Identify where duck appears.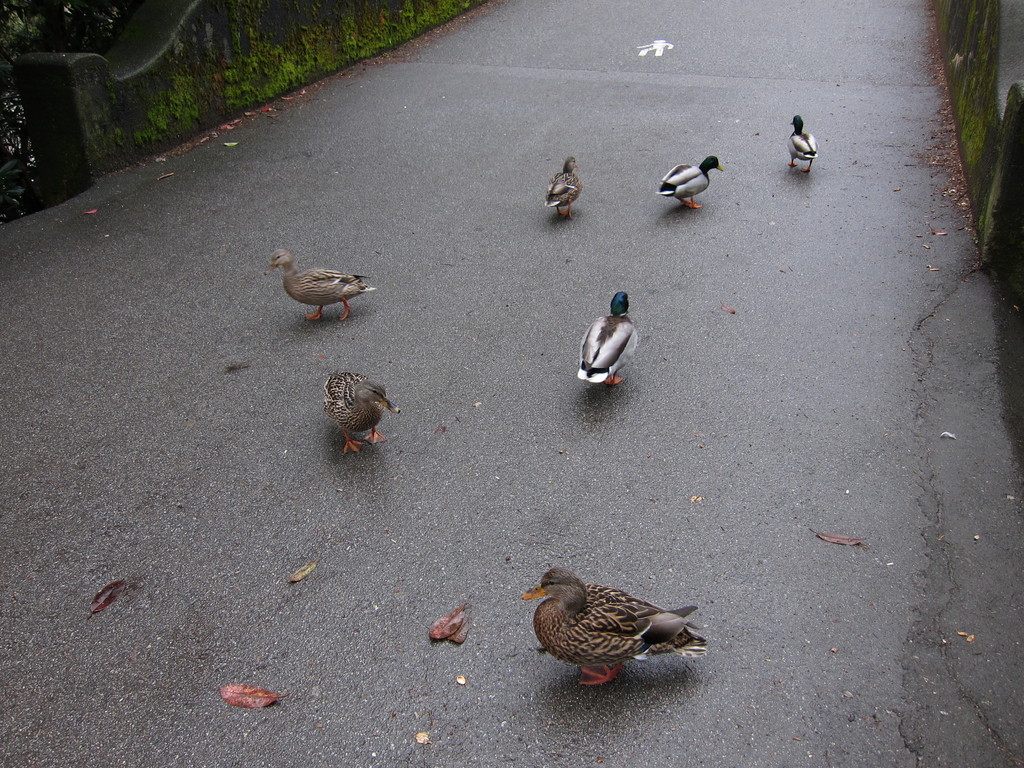
Appears at bbox=[267, 247, 371, 325].
